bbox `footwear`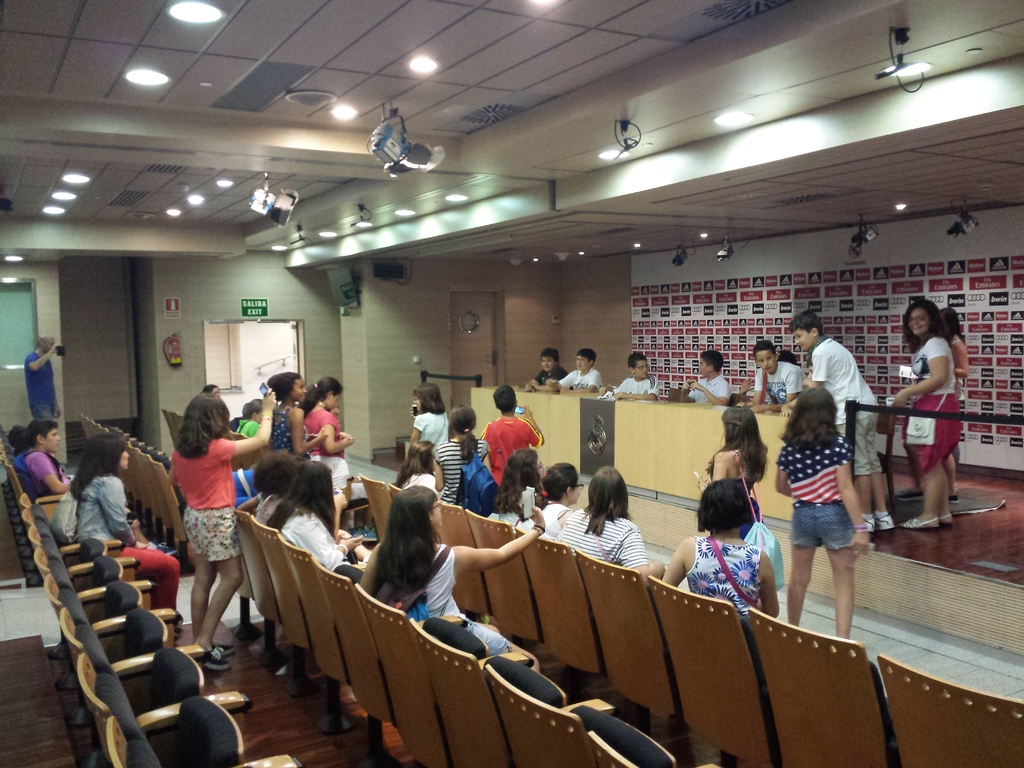
200 646 237 676
